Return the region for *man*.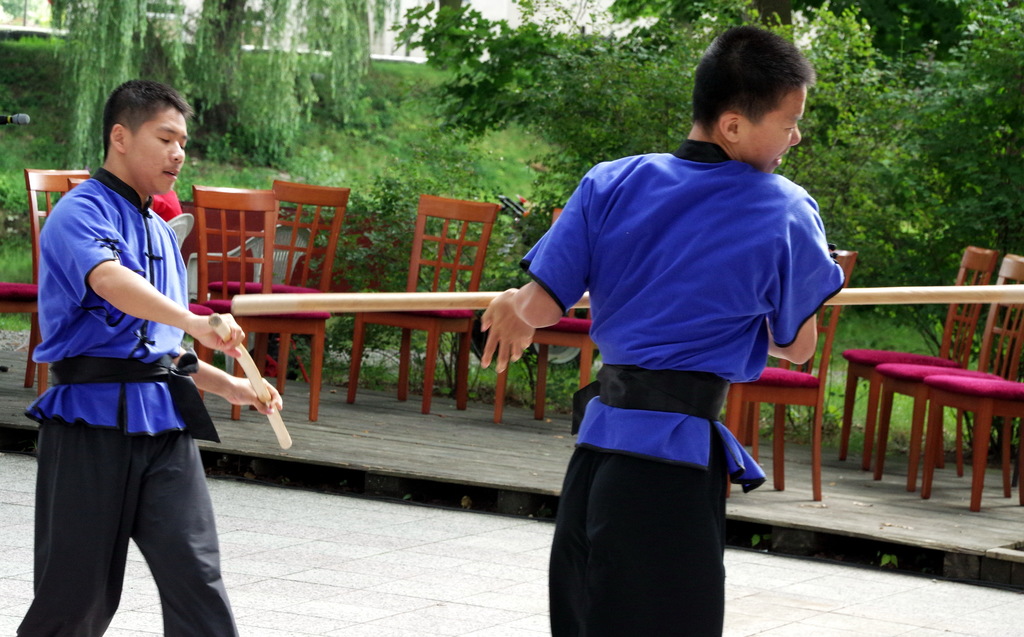
[483, 20, 845, 636].
